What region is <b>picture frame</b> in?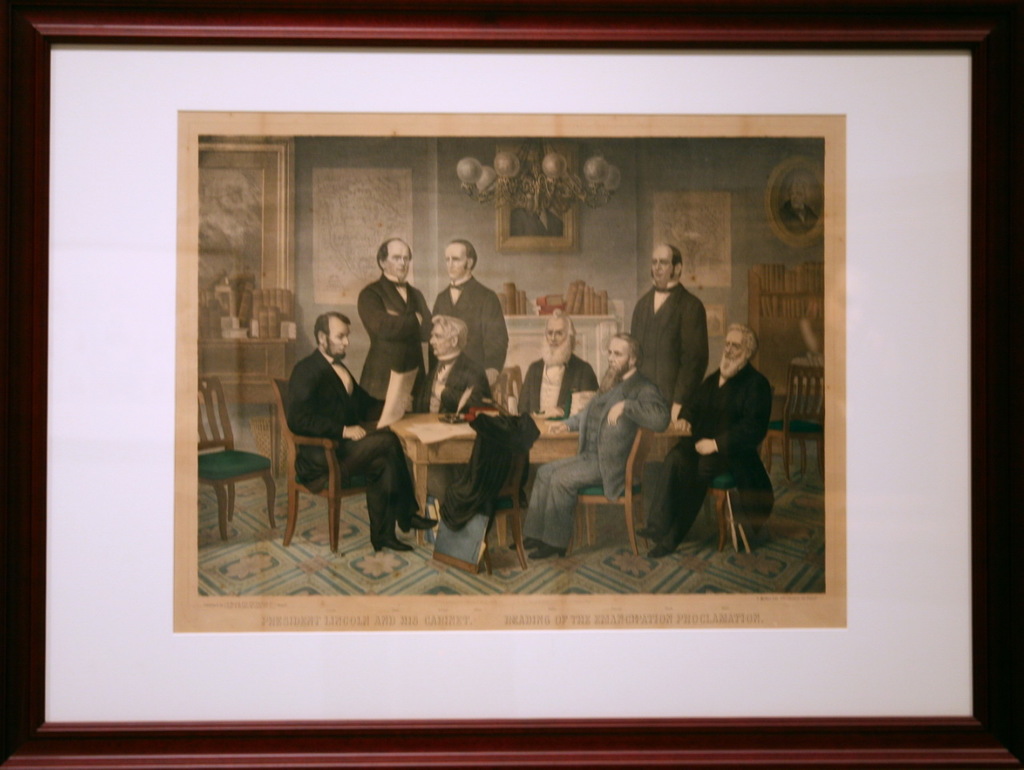
[0,0,1023,769].
